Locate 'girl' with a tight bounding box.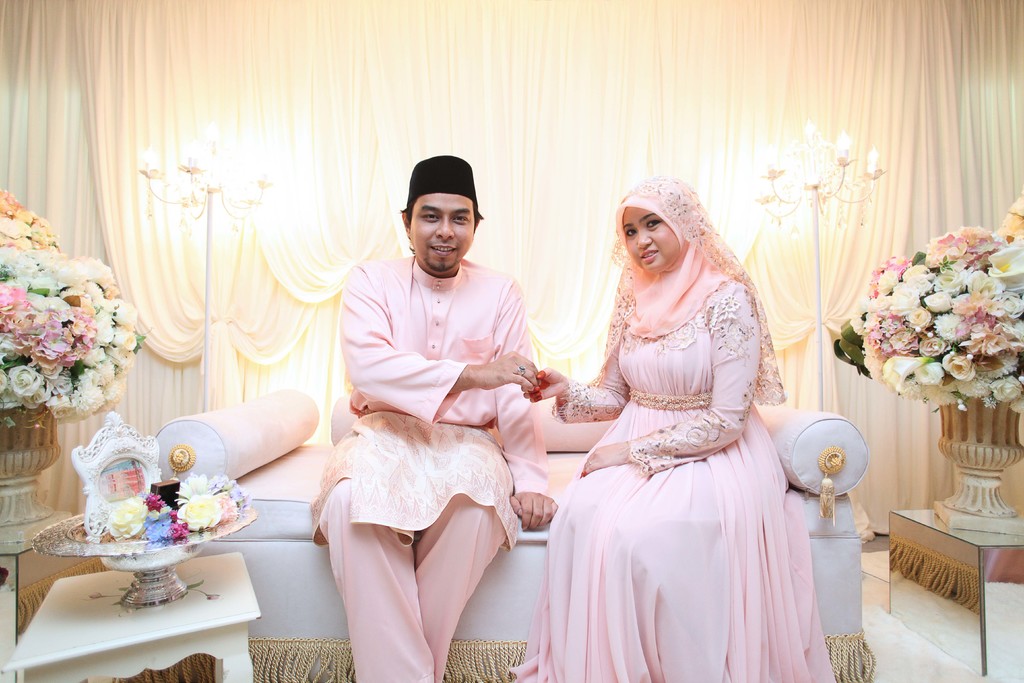
520:177:830:680.
